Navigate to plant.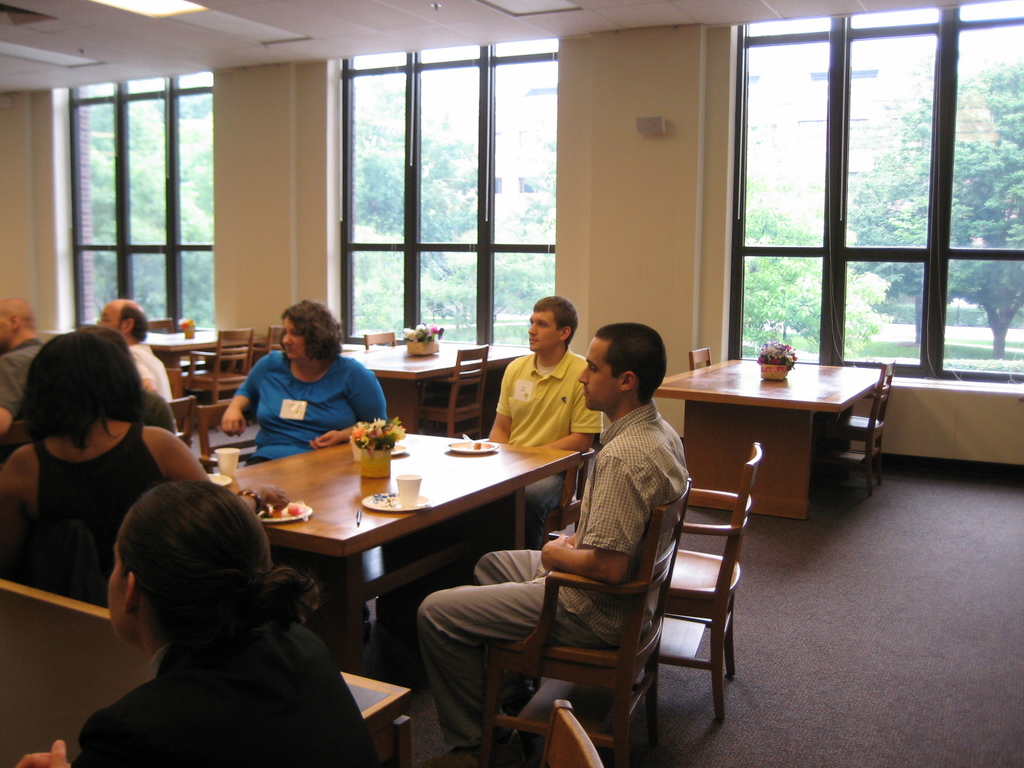
Navigation target: [757,335,796,368].
